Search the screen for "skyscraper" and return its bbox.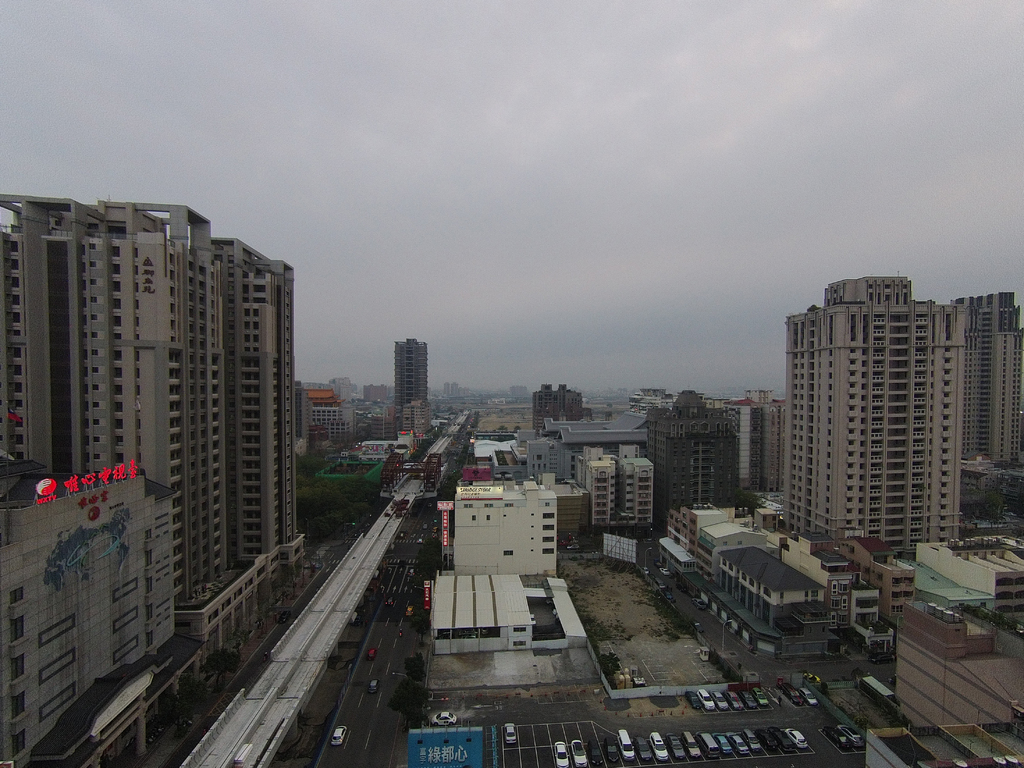
Found: detection(450, 484, 557, 573).
